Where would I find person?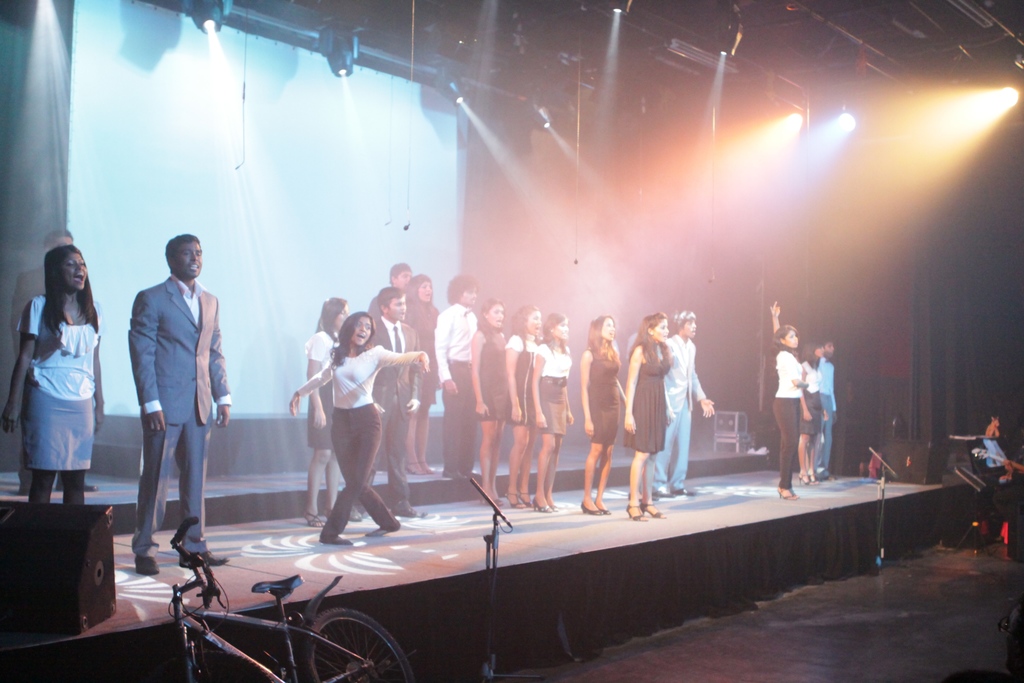
At rect(1, 246, 102, 501).
